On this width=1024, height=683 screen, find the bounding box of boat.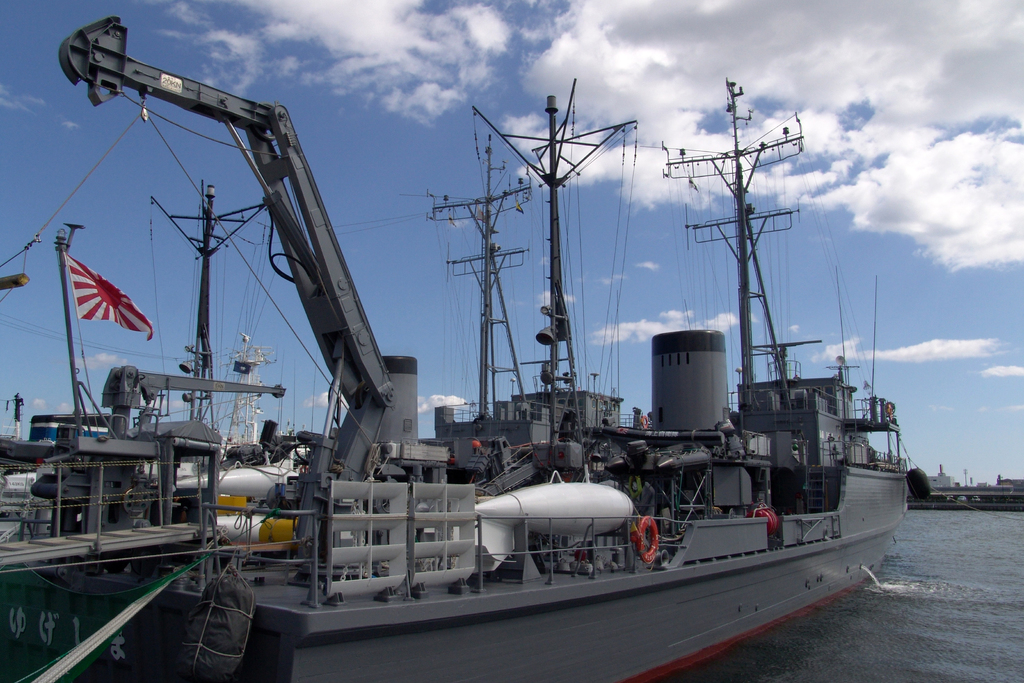
Bounding box: {"x1": 154, "y1": 12, "x2": 874, "y2": 651}.
